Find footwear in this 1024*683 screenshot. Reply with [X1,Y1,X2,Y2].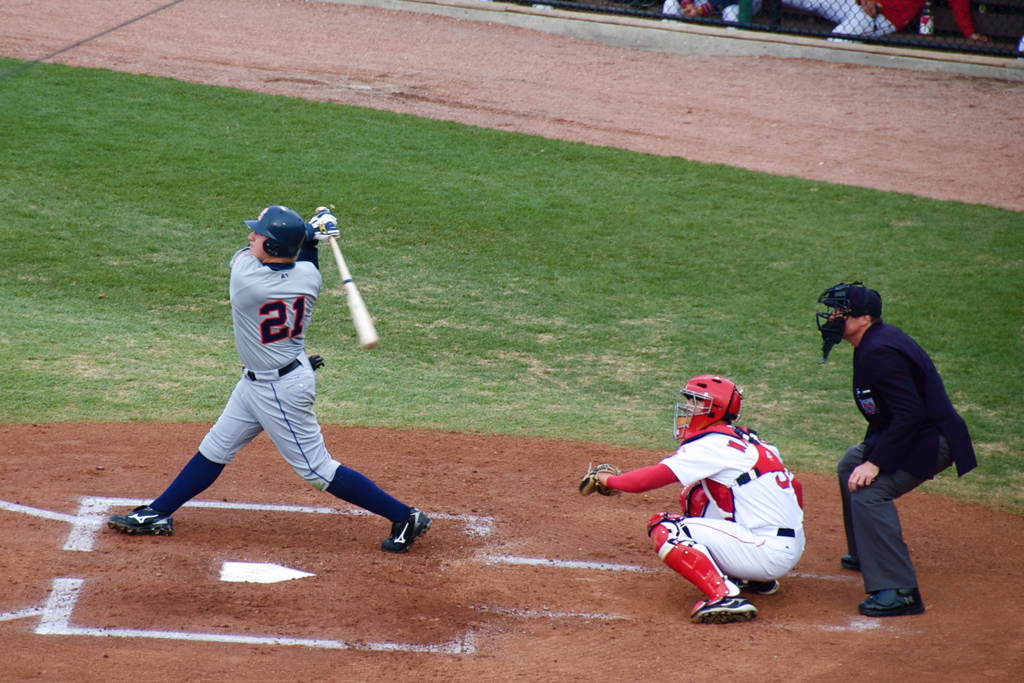
[843,553,856,570].
